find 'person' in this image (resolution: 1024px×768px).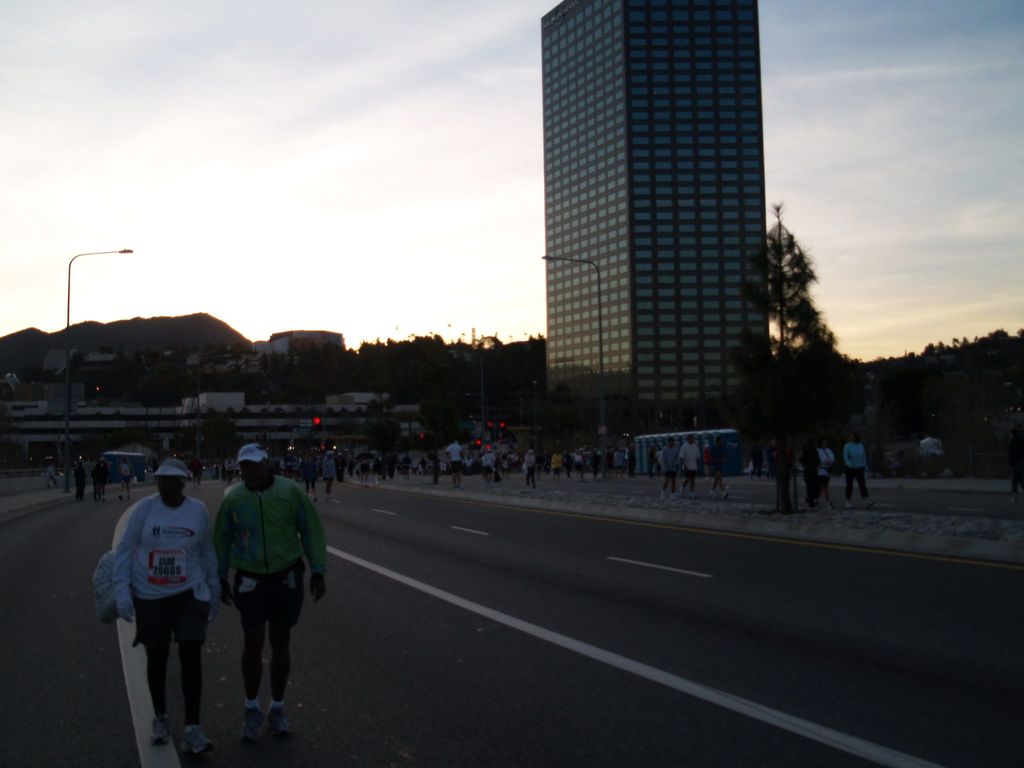
{"left": 797, "top": 445, "right": 820, "bottom": 518}.
